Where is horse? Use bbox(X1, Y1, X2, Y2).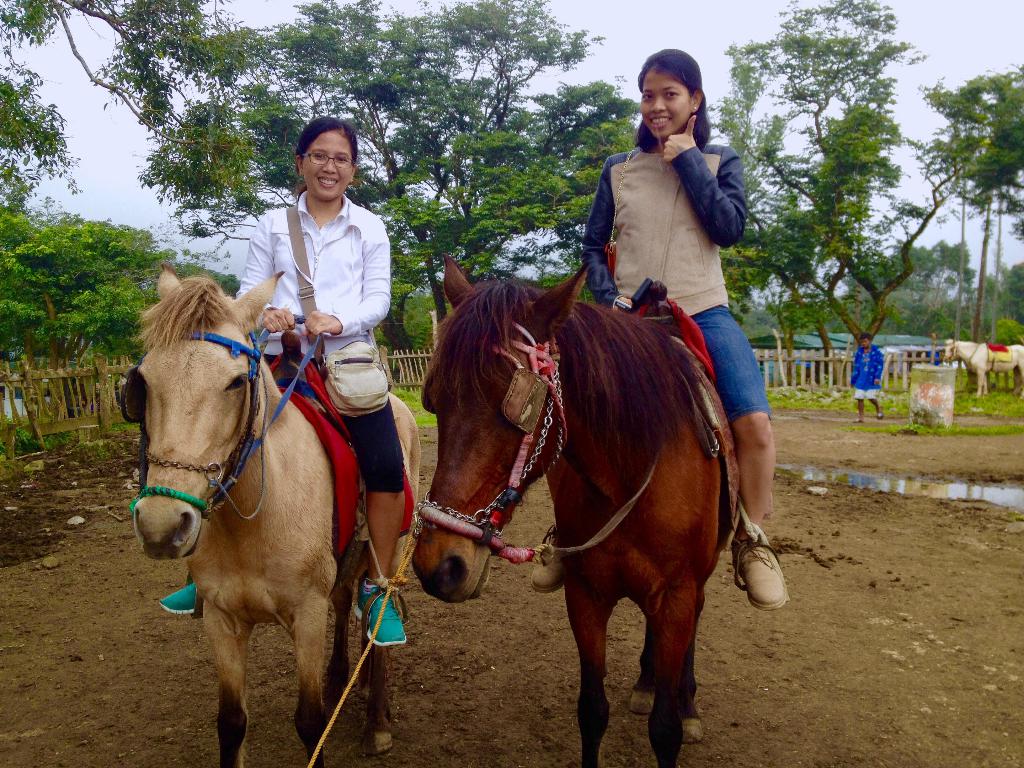
bbox(131, 262, 421, 767).
